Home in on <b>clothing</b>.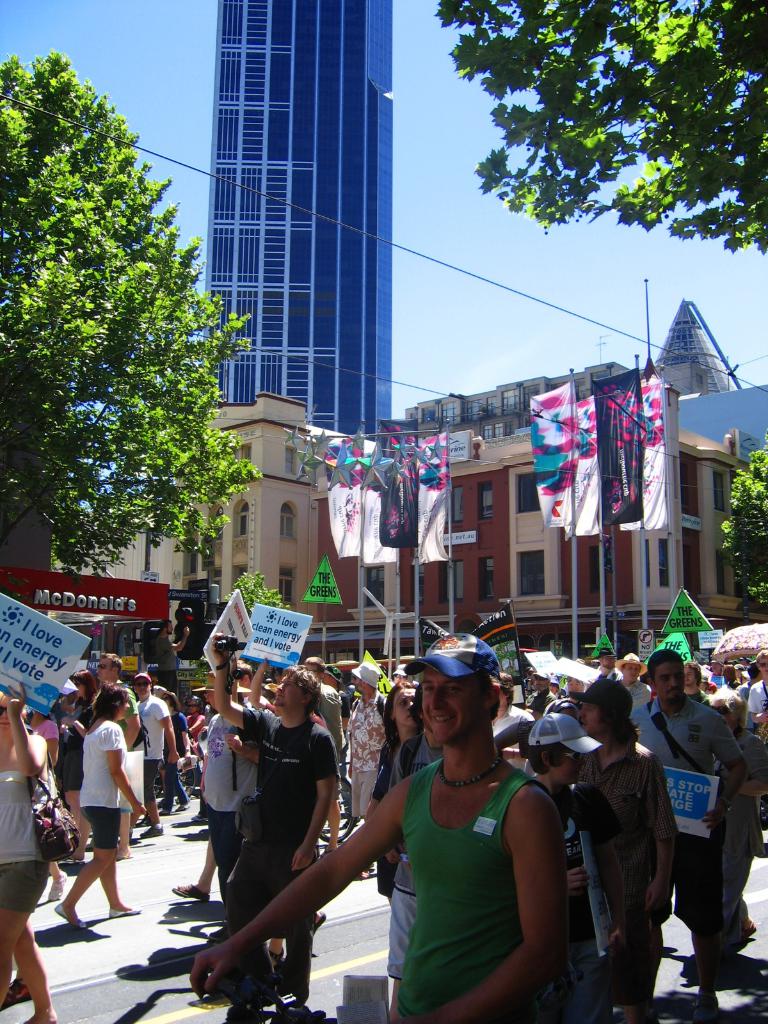
Homed in at {"left": 227, "top": 717, "right": 349, "bottom": 1000}.
